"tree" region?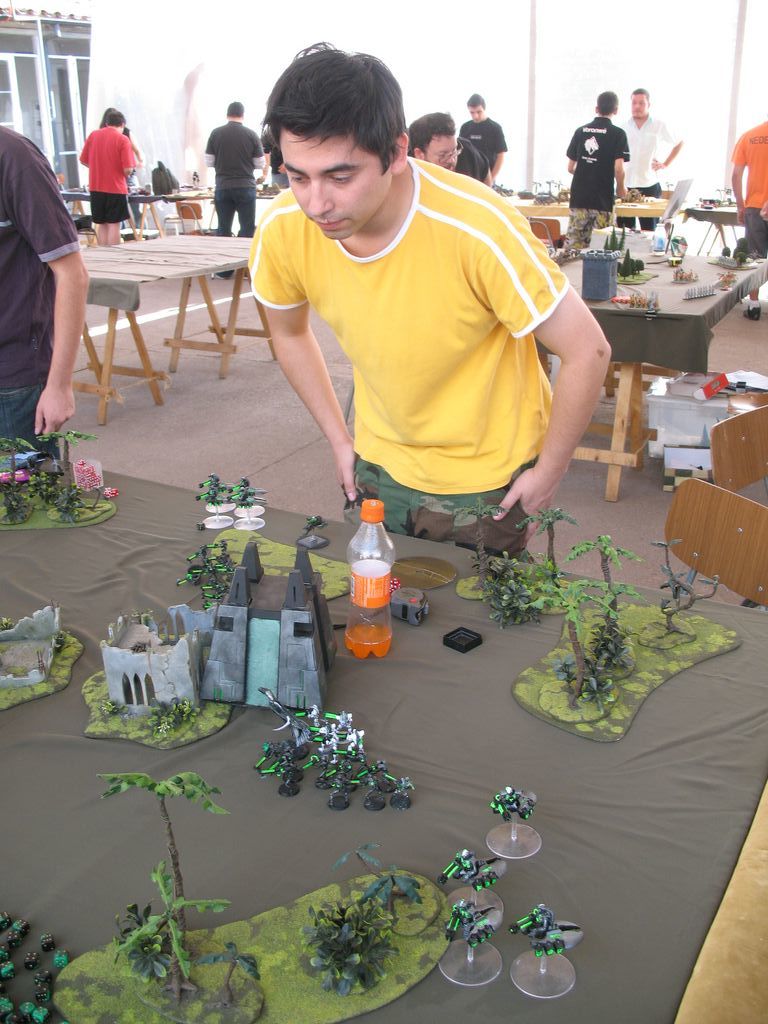
box(604, 228, 612, 251)
